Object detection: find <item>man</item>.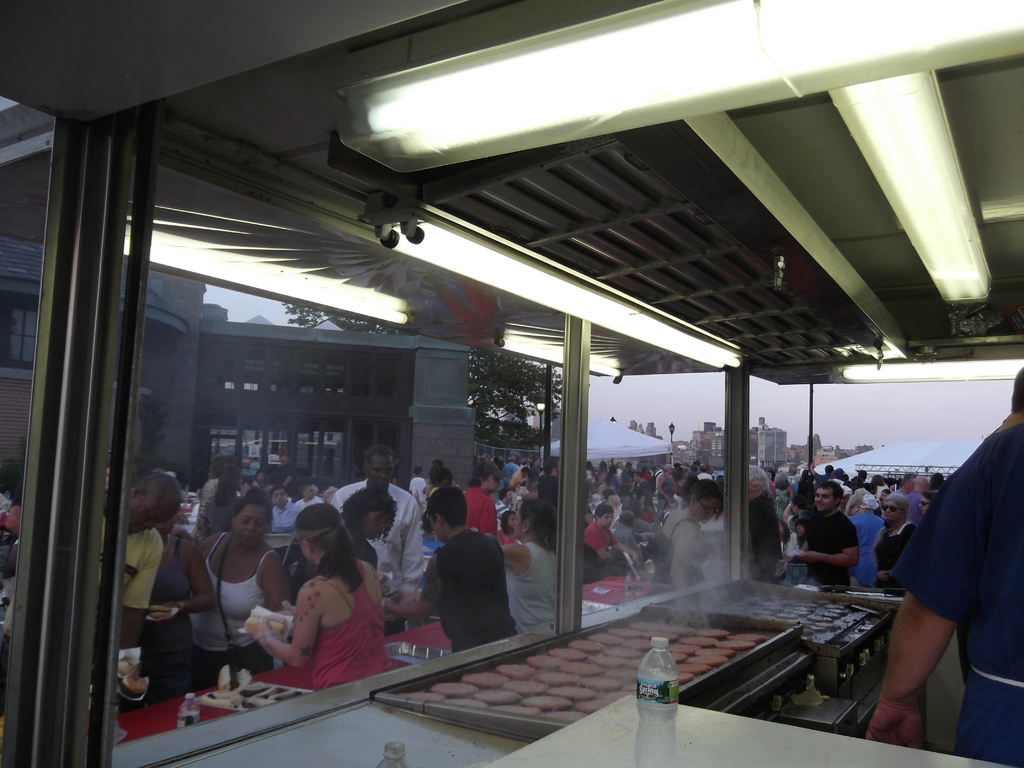
box=[383, 486, 518, 653].
